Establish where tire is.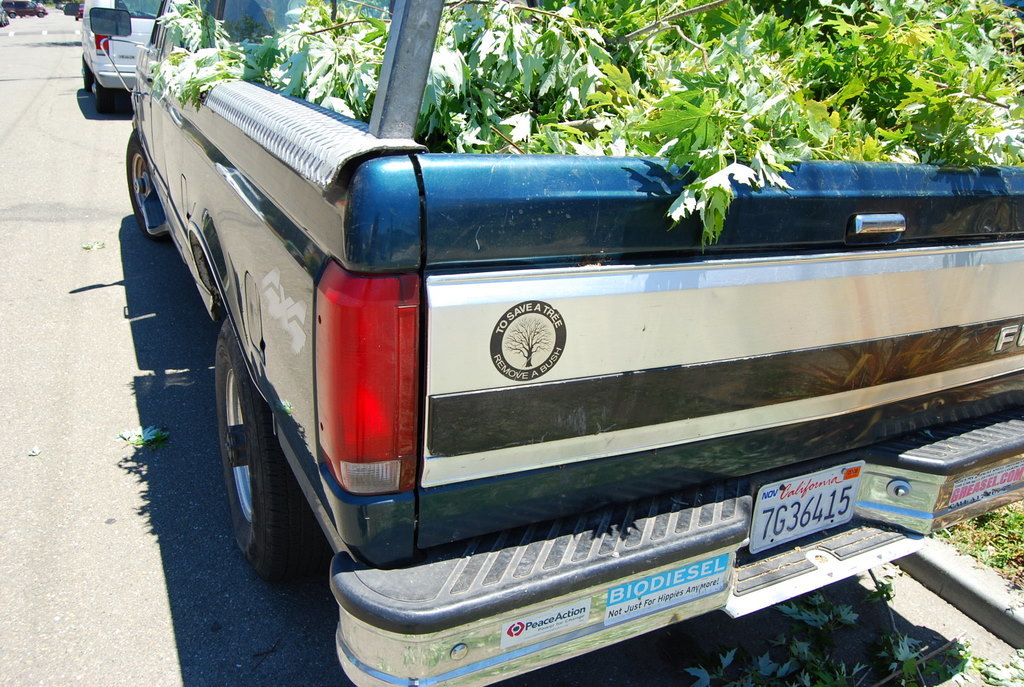
Established at l=209, t=347, r=308, b=594.
